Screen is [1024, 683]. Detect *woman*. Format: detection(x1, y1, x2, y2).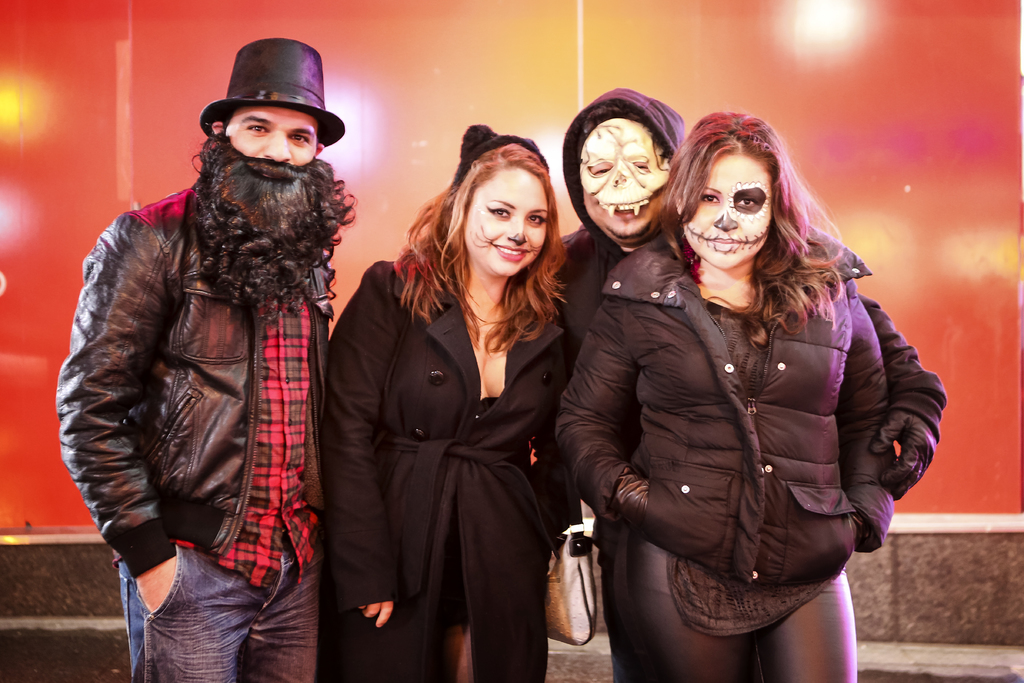
detection(335, 132, 581, 682).
